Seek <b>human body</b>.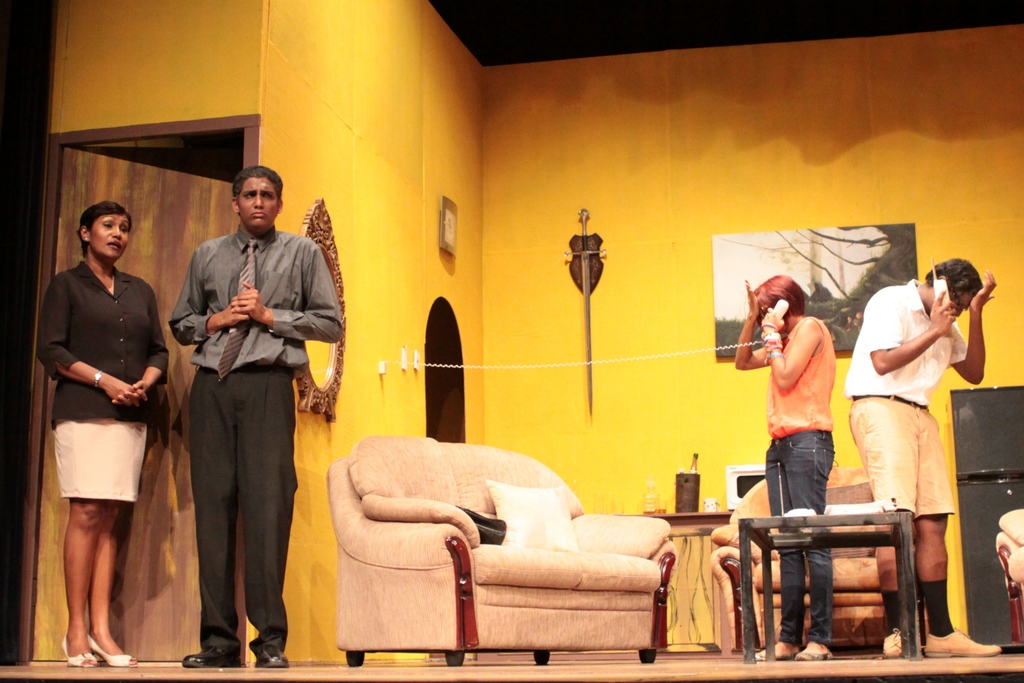
crop(845, 256, 1002, 654).
